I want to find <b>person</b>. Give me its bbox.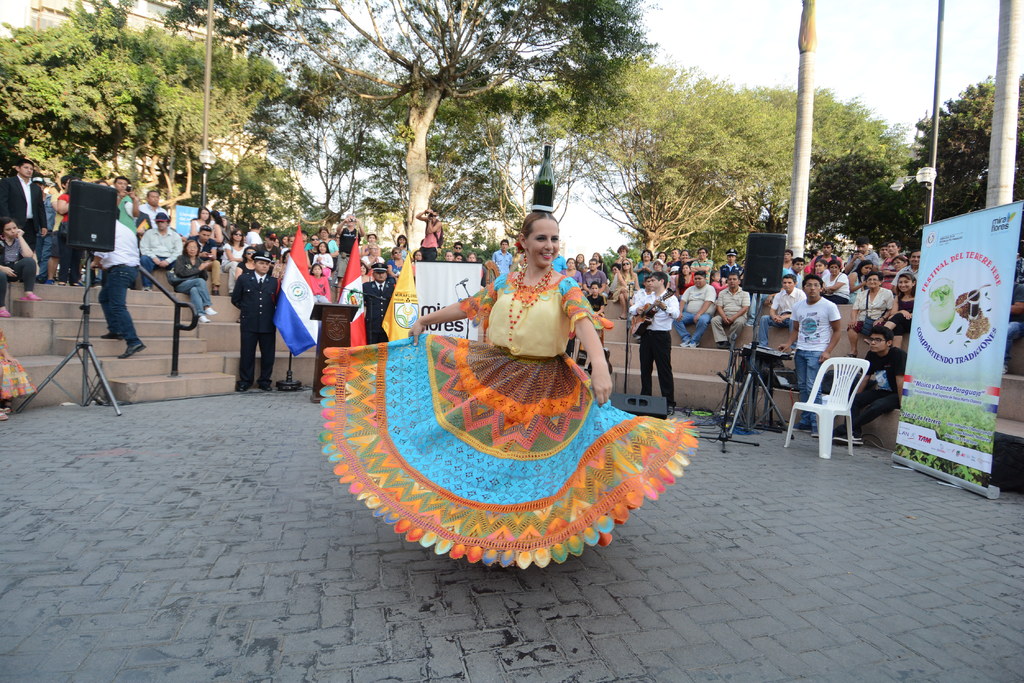
BBox(843, 240, 878, 275).
